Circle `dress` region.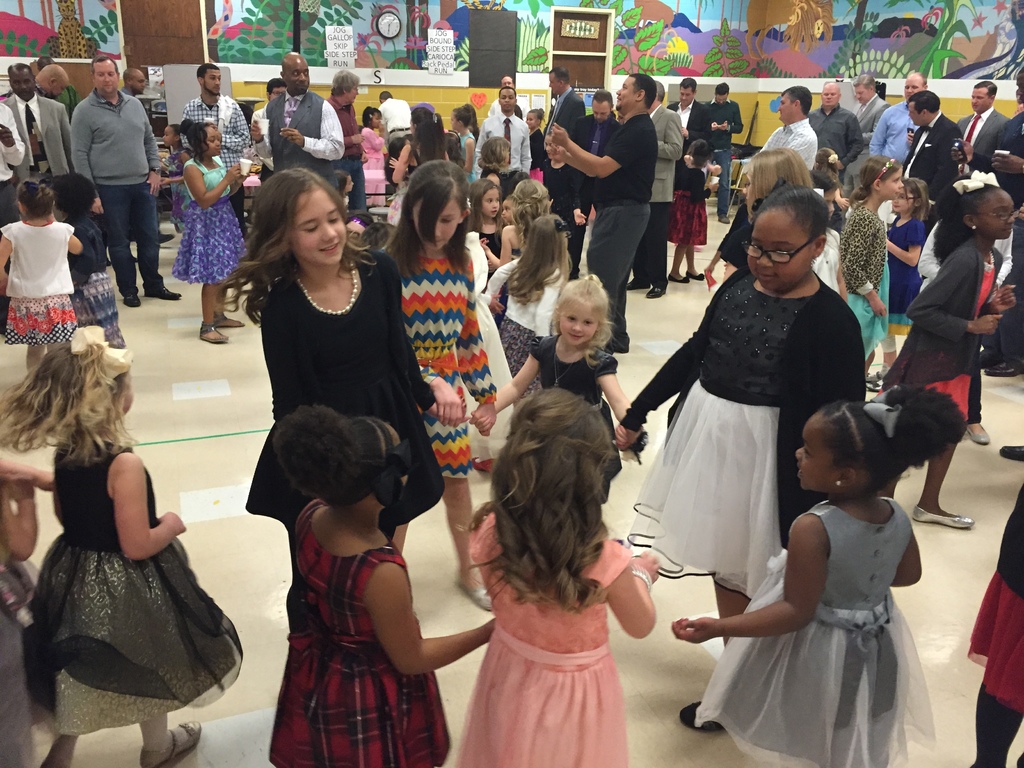
Region: crop(364, 125, 388, 208).
